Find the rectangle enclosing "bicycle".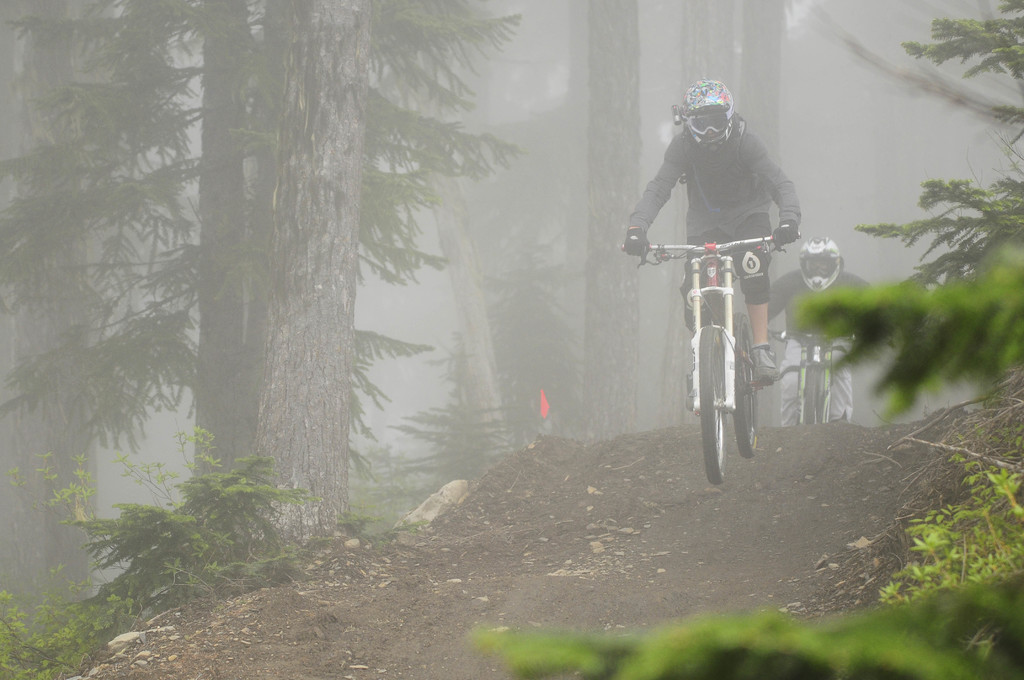
762, 327, 869, 424.
